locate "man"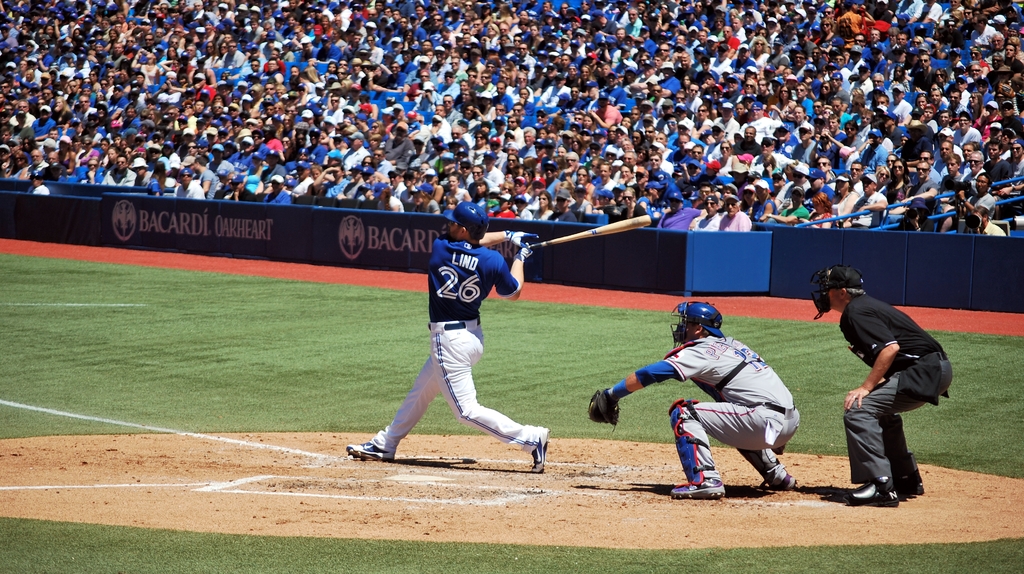
l=495, t=77, r=512, b=111
